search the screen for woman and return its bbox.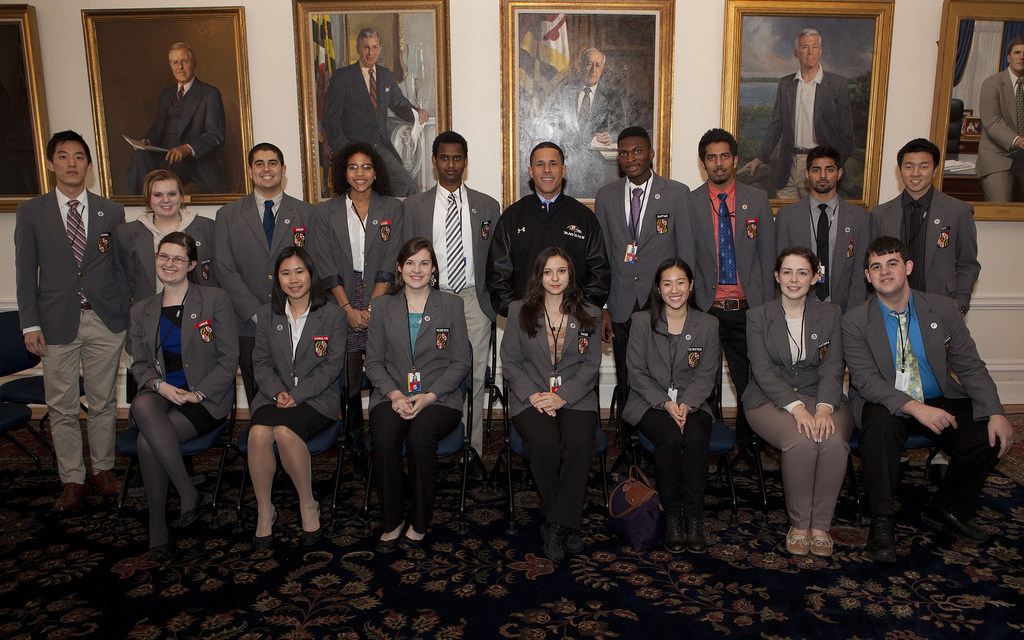
Found: Rect(367, 232, 468, 556).
